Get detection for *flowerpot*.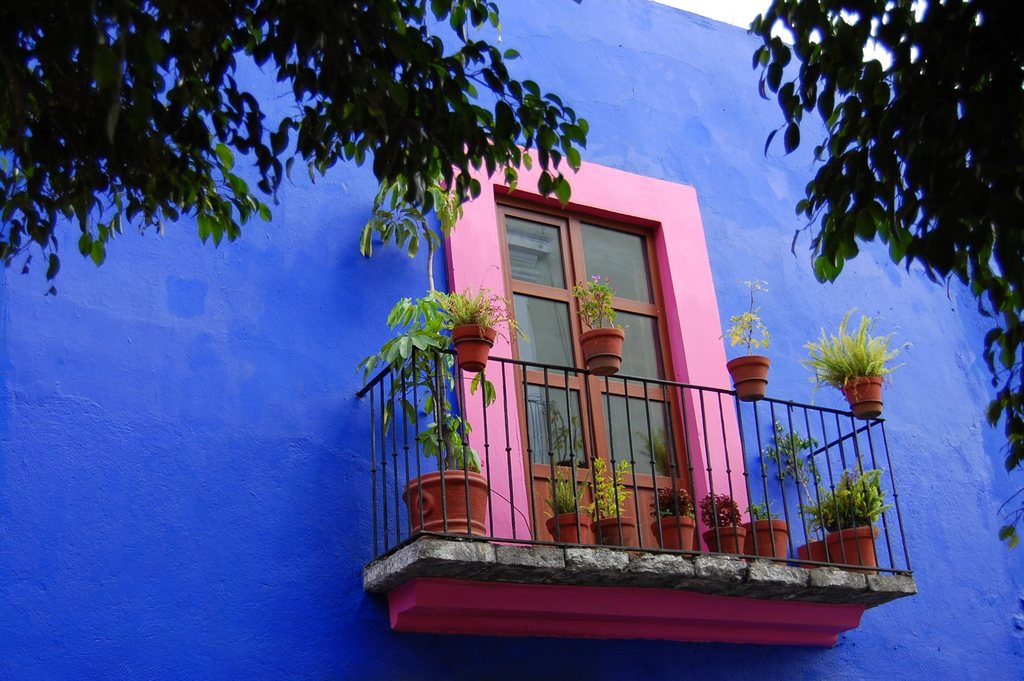
Detection: left=589, top=513, right=640, bottom=559.
